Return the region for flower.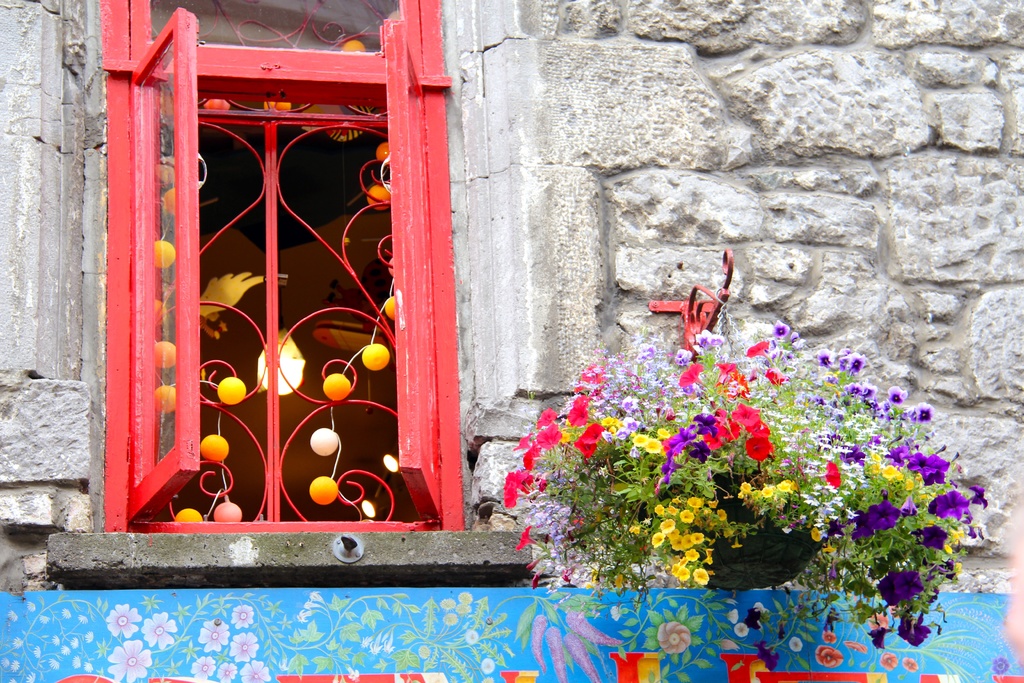
locate(239, 661, 267, 680).
